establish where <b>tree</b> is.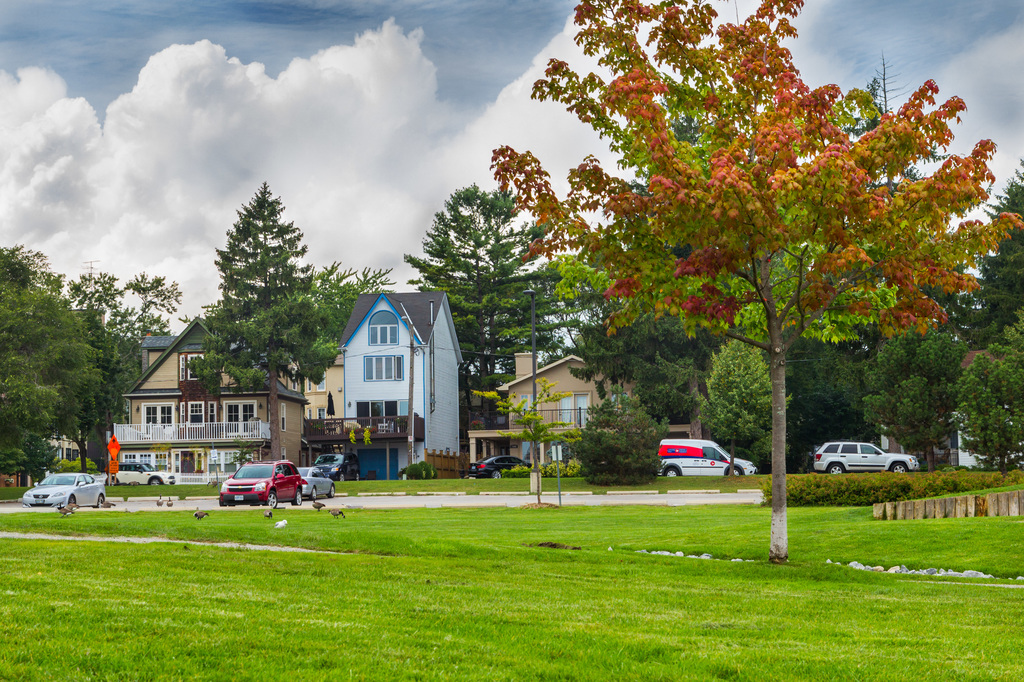
Established at (x1=698, y1=340, x2=776, y2=477).
